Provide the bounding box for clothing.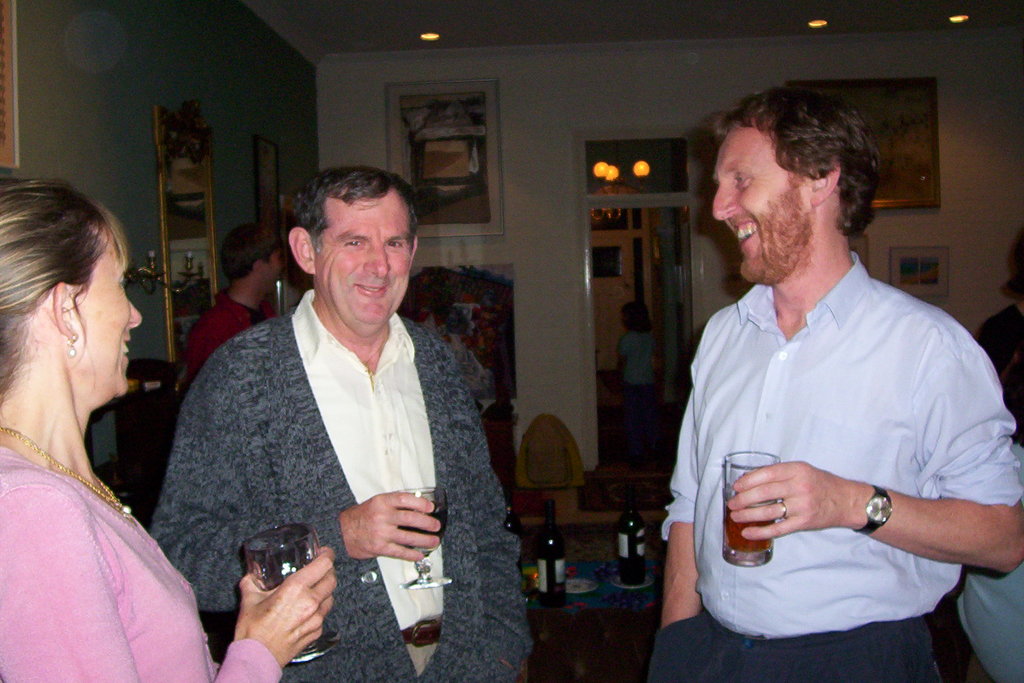
select_region(976, 303, 1023, 446).
